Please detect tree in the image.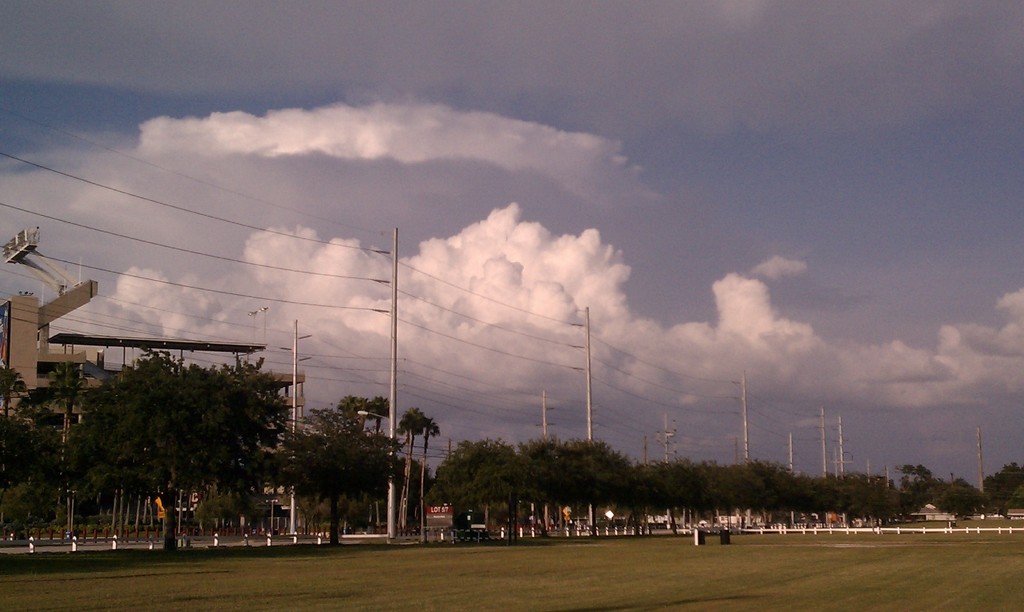
0 363 47 548.
